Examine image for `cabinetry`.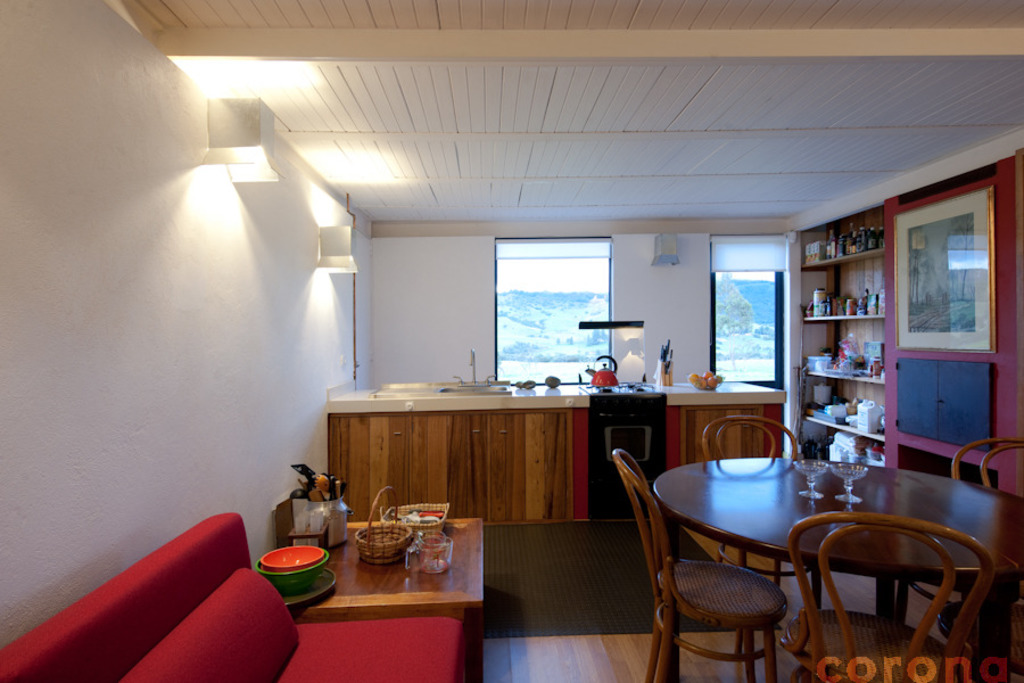
Examination result: BBox(793, 214, 892, 484).
